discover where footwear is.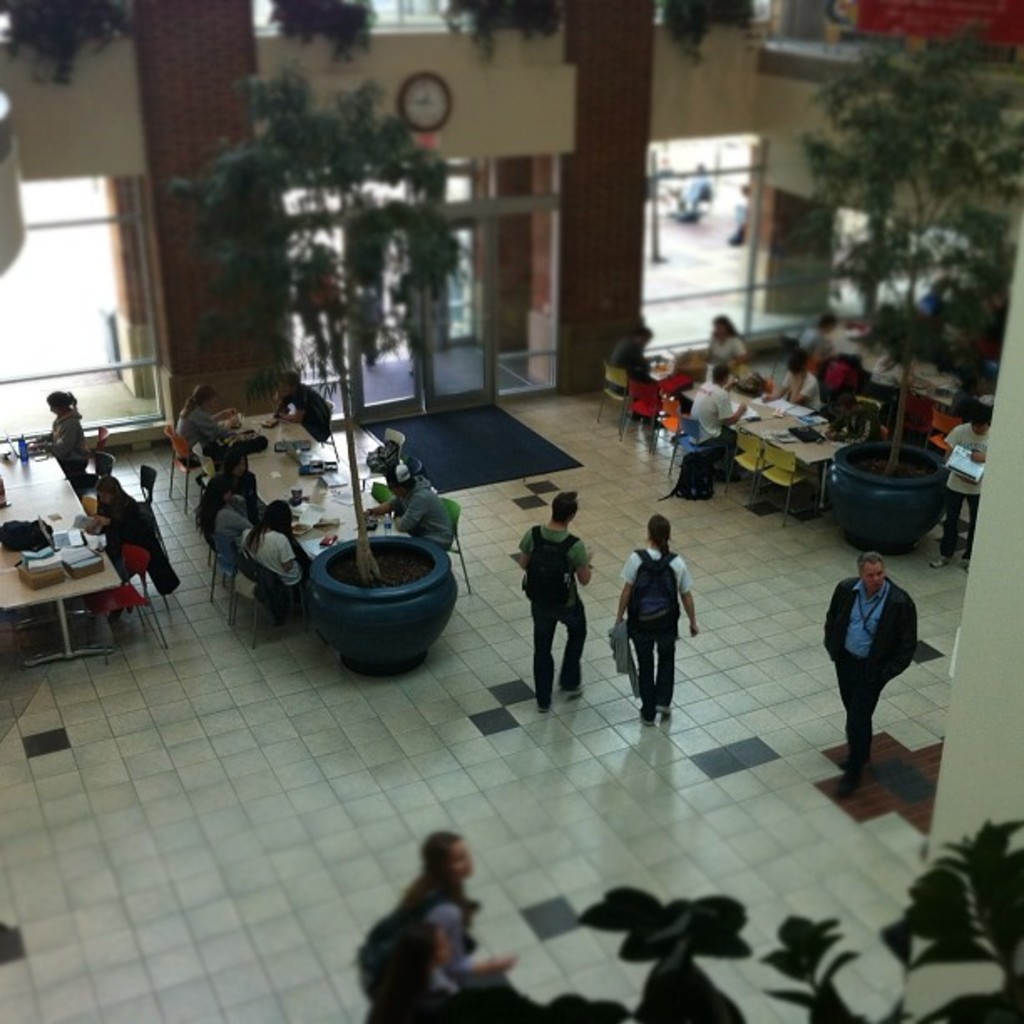
Discovered at bbox=(562, 679, 581, 698).
